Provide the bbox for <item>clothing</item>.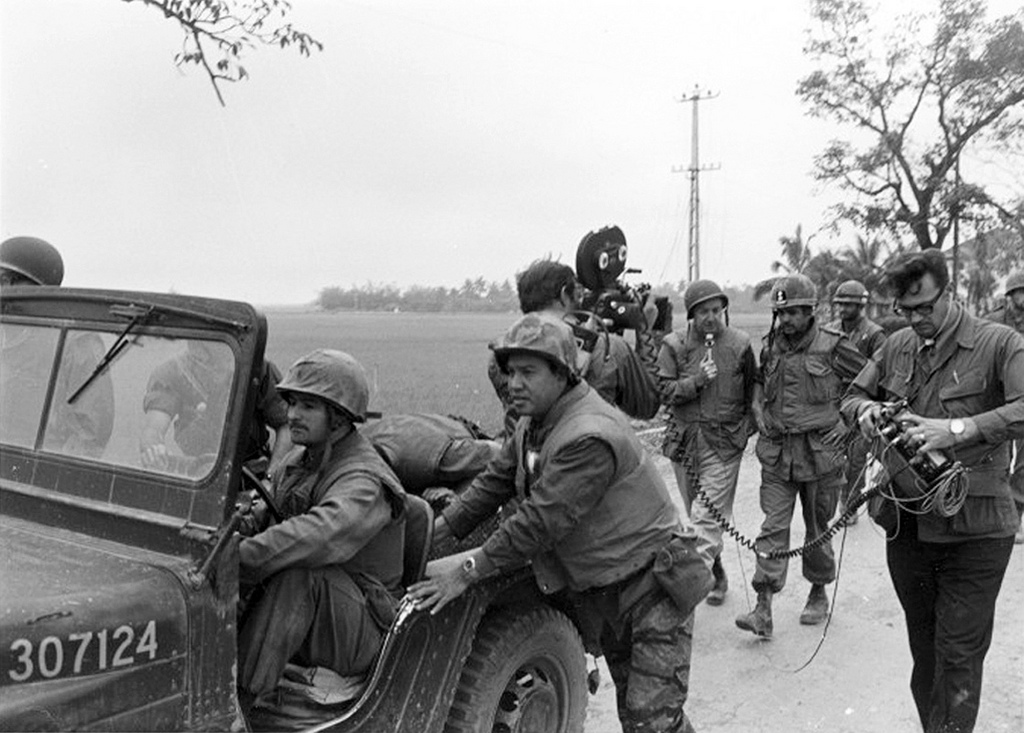
crop(367, 422, 512, 480).
